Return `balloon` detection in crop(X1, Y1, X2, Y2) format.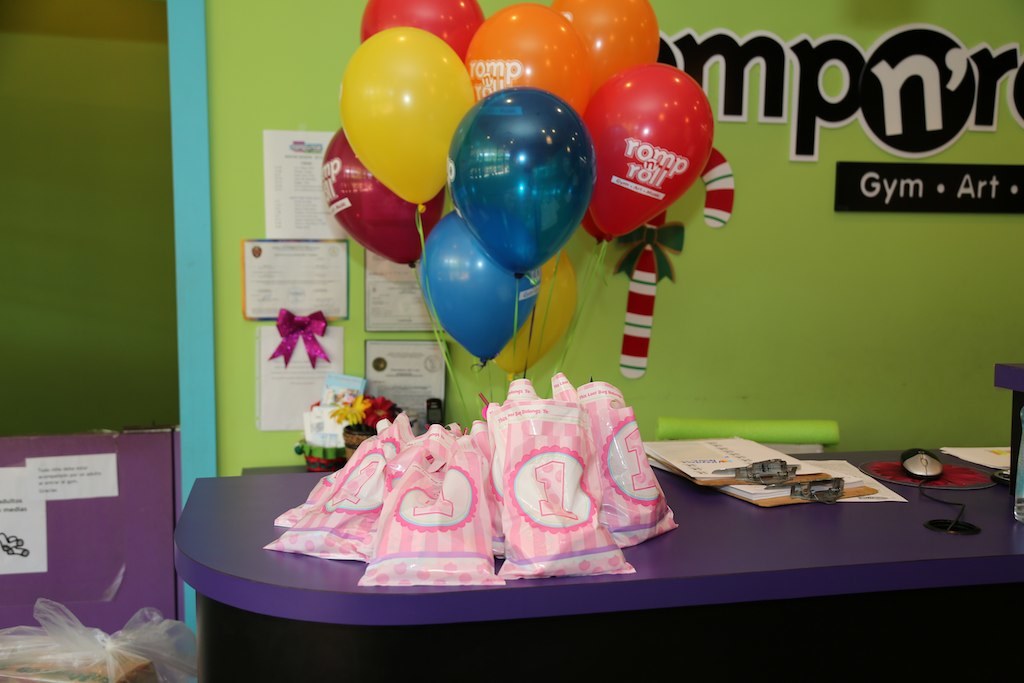
crop(572, 61, 716, 238).
